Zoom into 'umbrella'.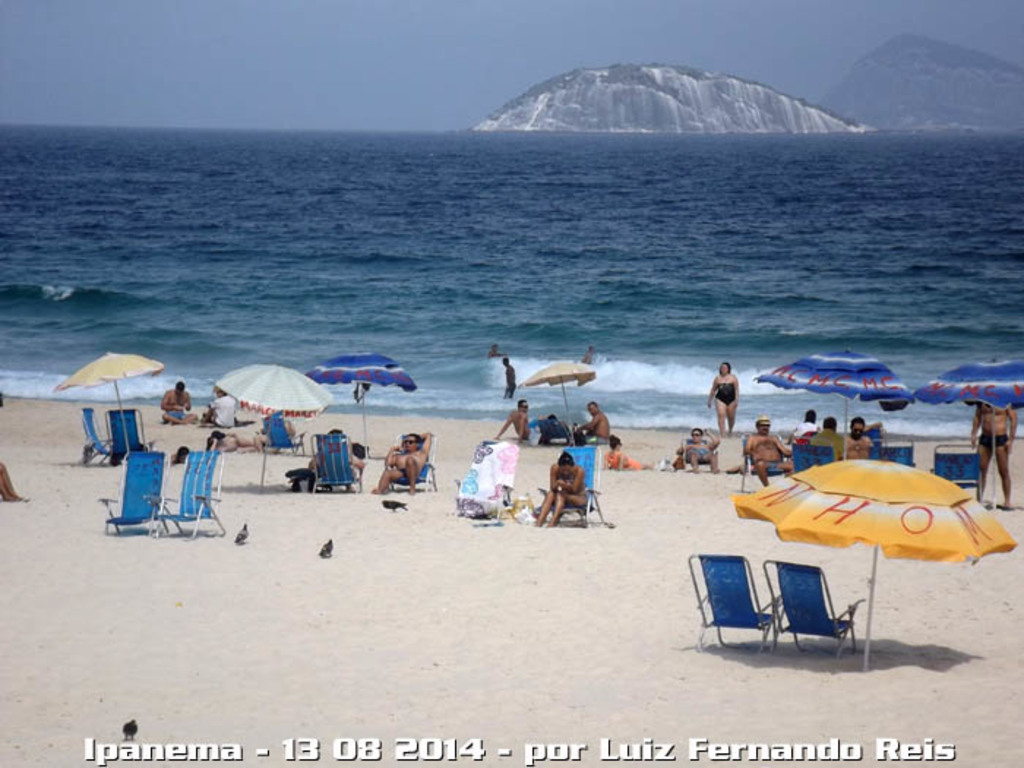
Zoom target: 913:354:1023:506.
